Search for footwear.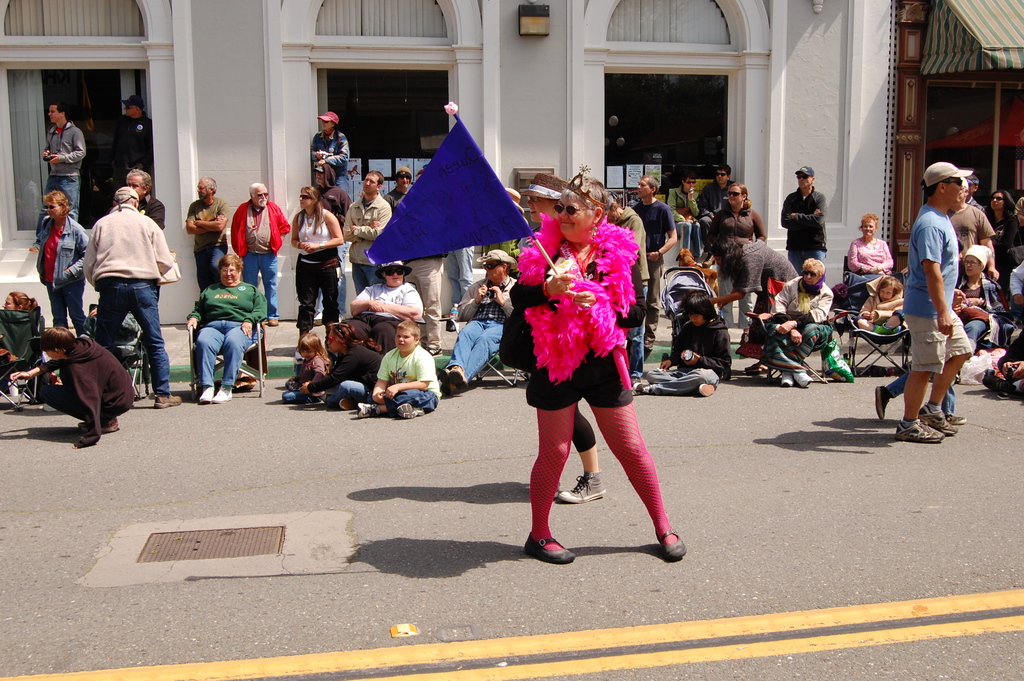
Found at [left=631, top=382, right=652, bottom=395].
